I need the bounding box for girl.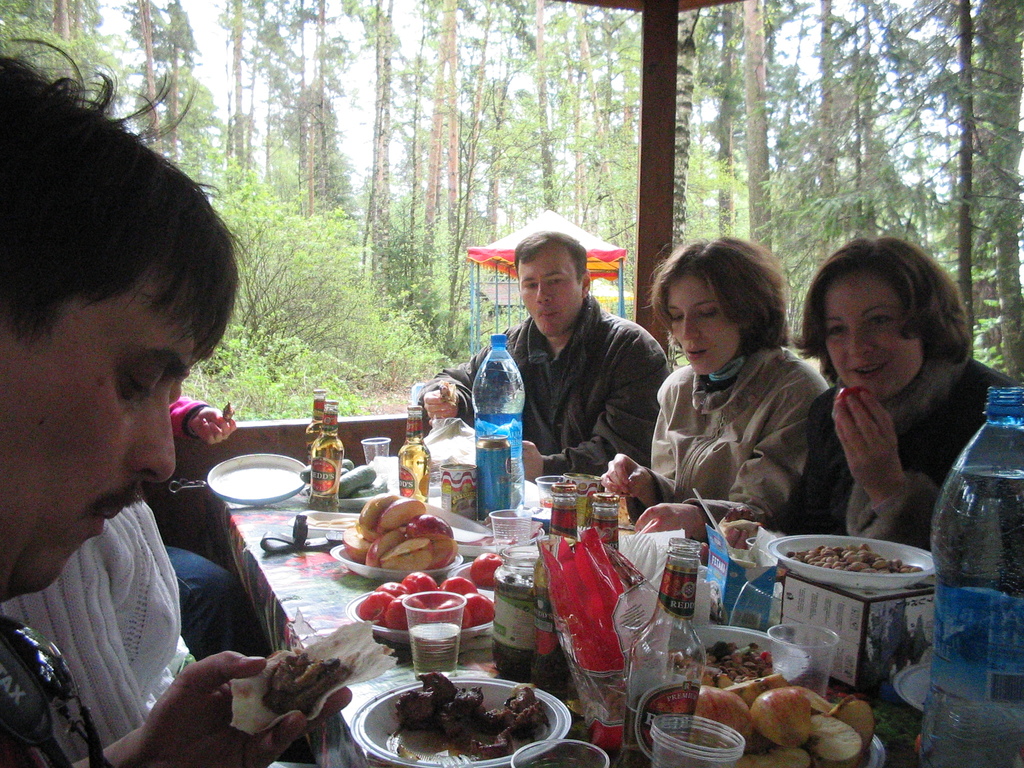
Here it is: 607,230,834,526.
